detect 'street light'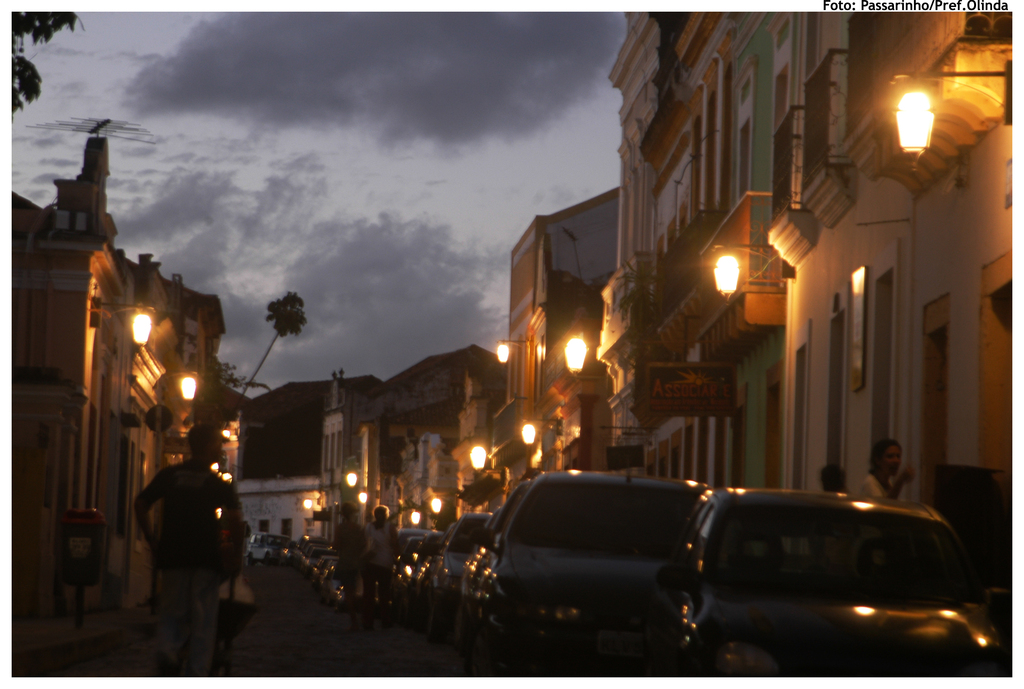
(893,71,1023,152)
